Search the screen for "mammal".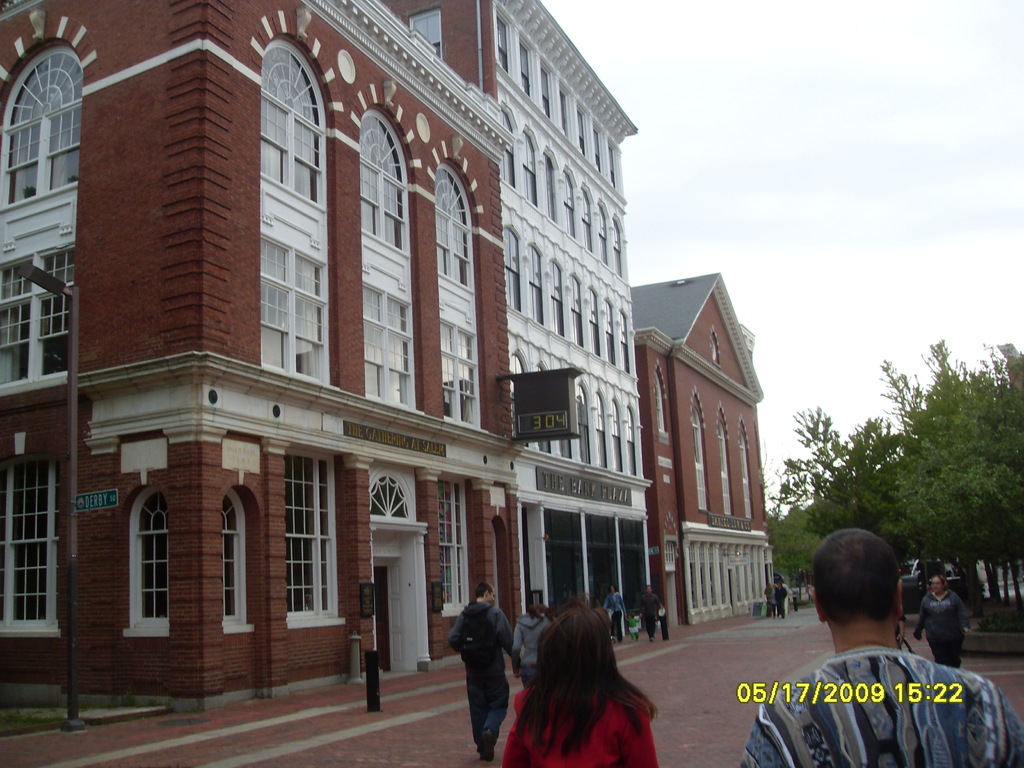
Found at l=916, t=574, r=966, b=668.
